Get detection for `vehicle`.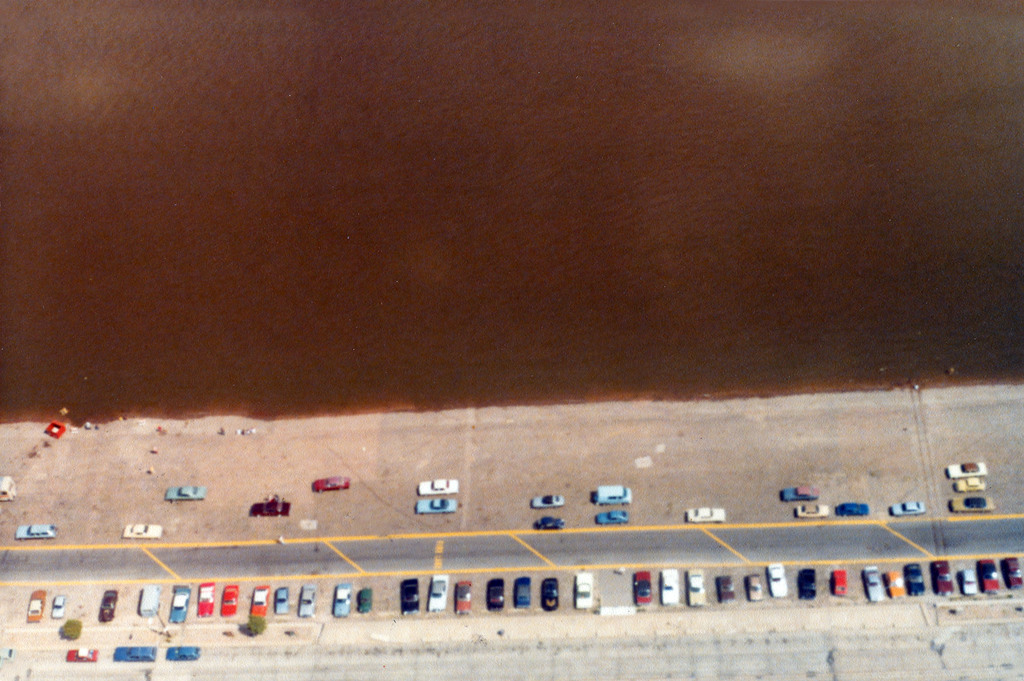
Detection: crop(781, 486, 820, 501).
